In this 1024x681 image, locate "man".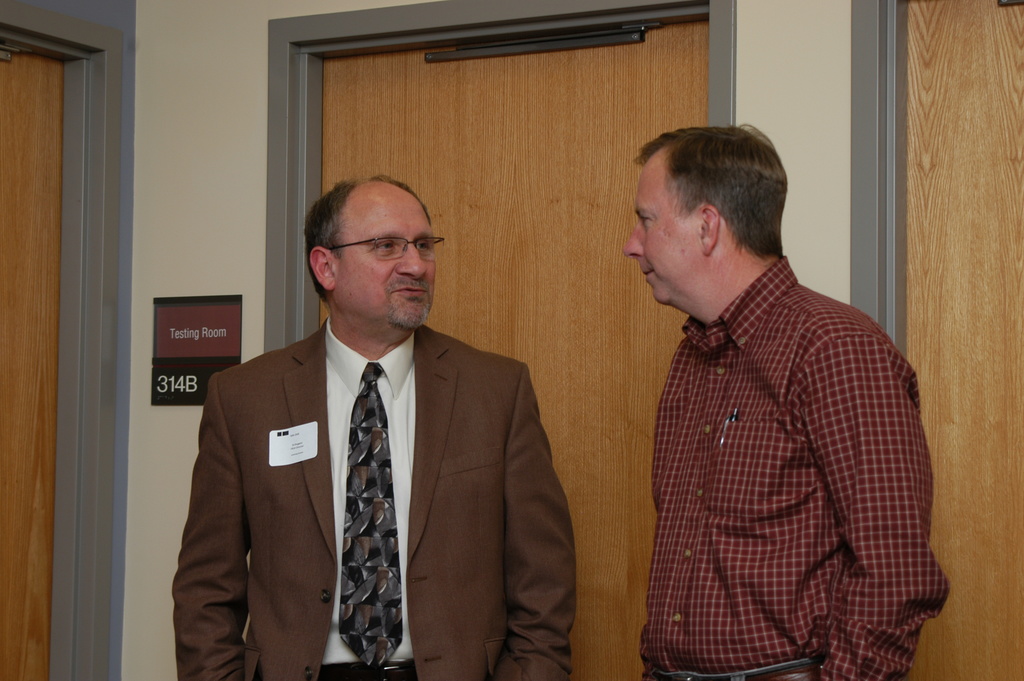
Bounding box: [x1=173, y1=162, x2=577, y2=669].
